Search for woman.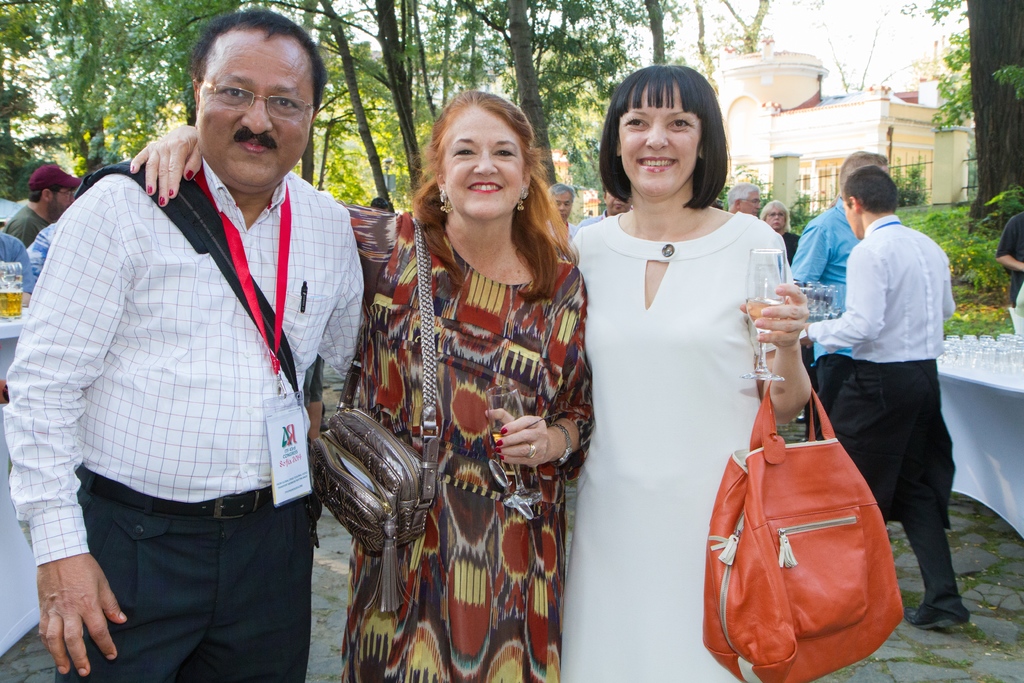
Found at 134,83,591,682.
